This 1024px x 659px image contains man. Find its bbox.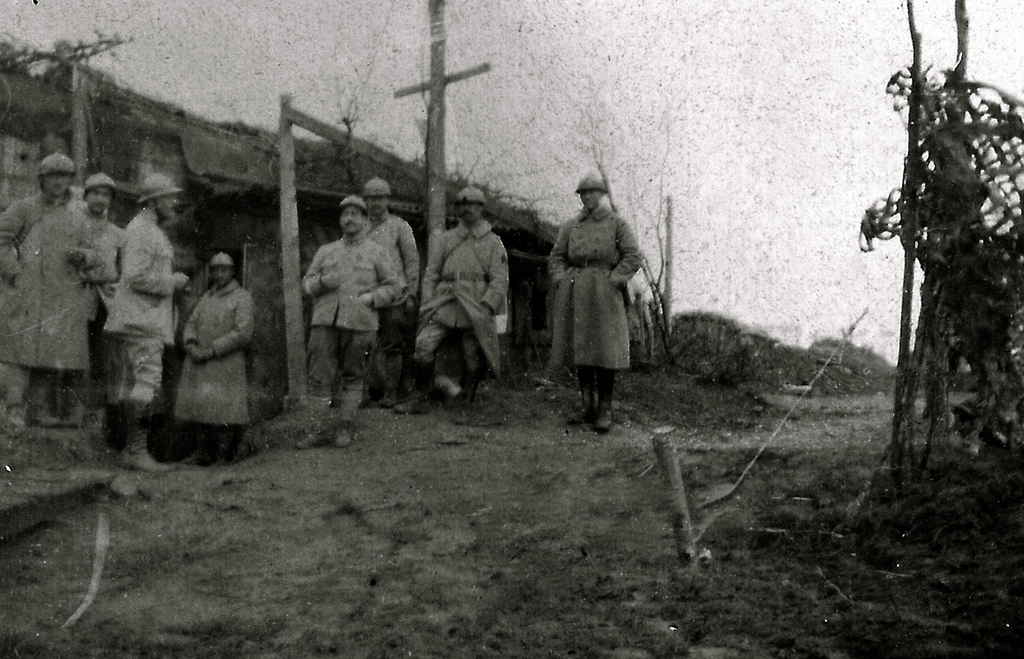
0:147:96:426.
